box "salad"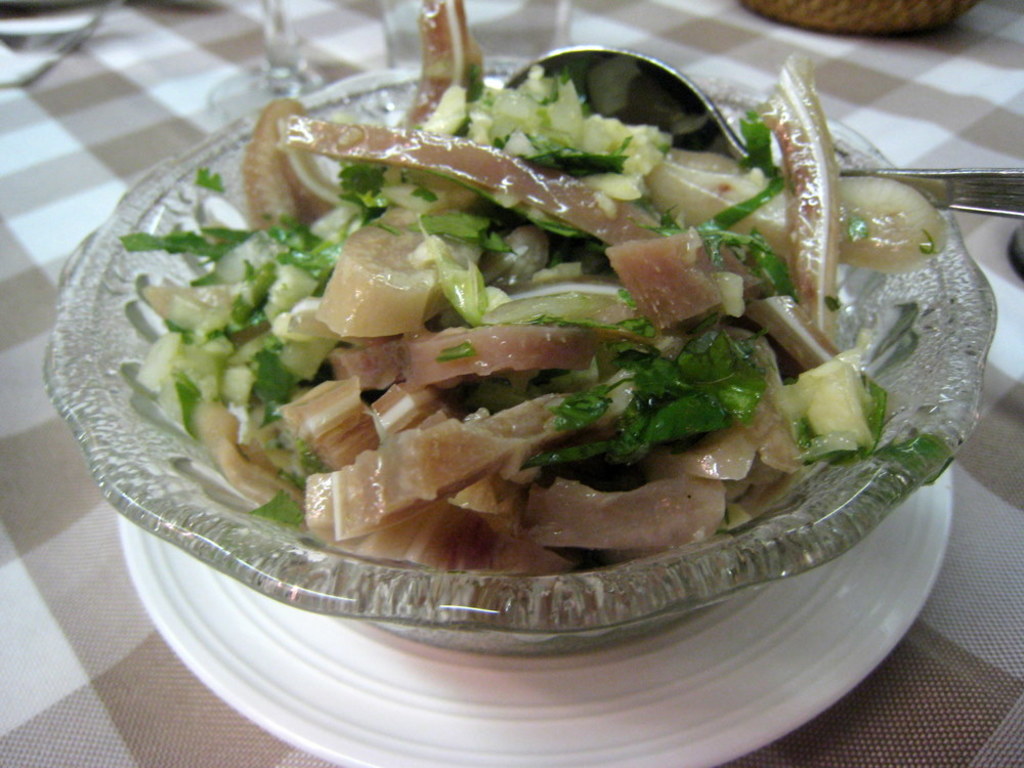
rect(122, 4, 933, 586)
